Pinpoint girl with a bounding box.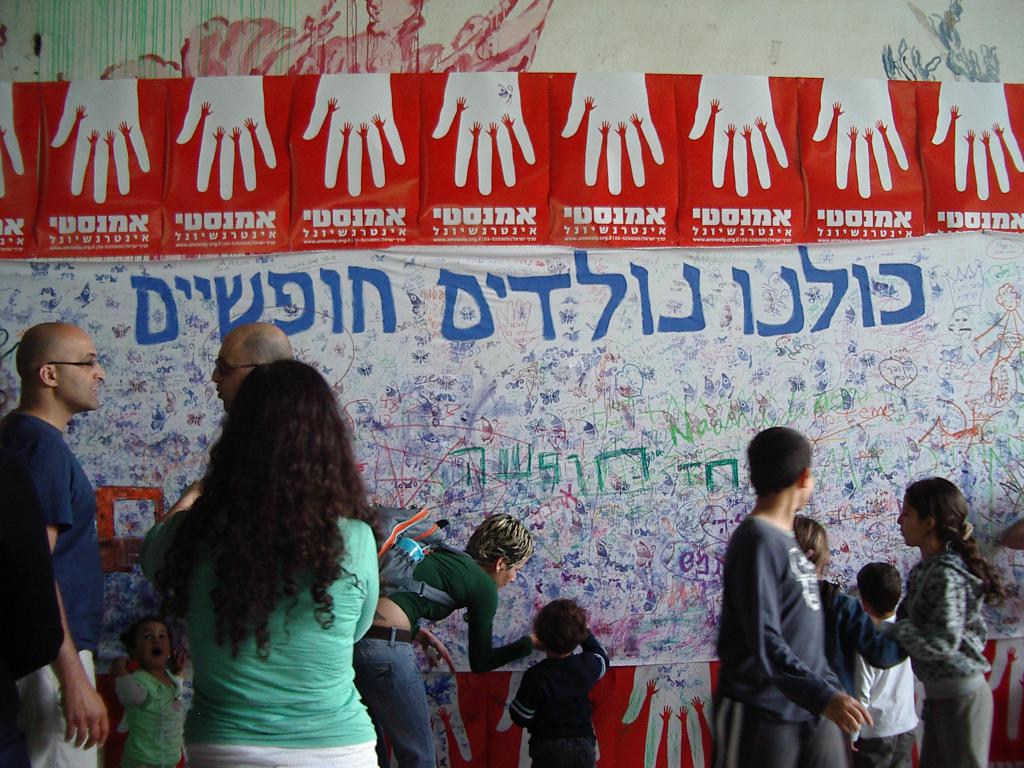
x1=111, y1=620, x2=199, y2=767.
